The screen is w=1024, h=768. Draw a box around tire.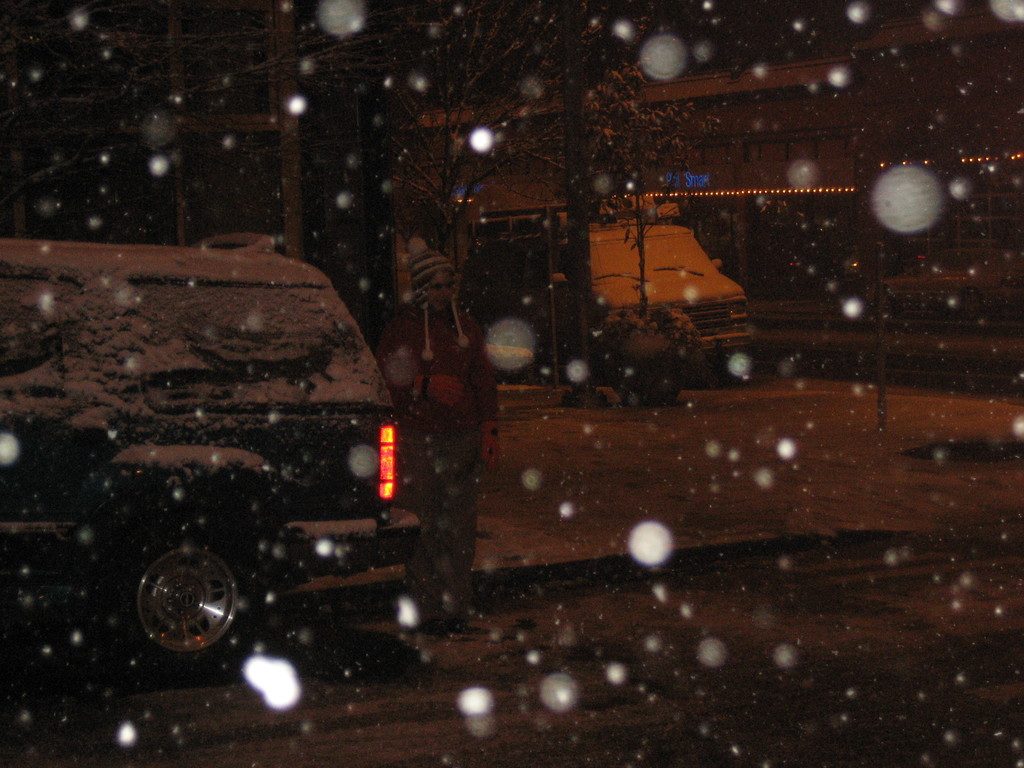
112, 511, 266, 685.
